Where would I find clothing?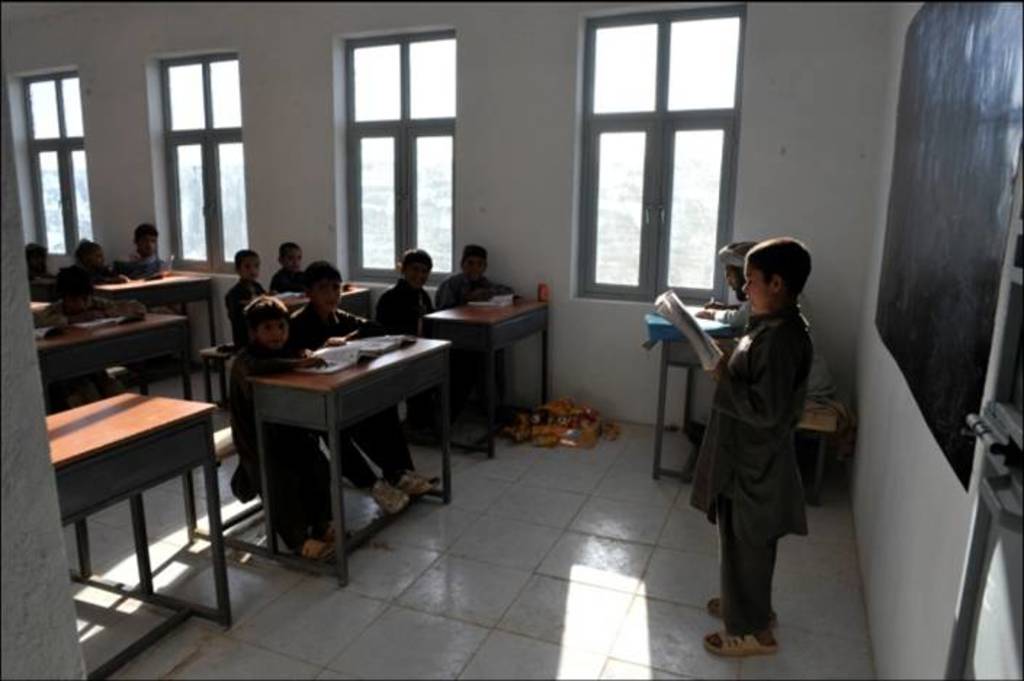
At (433, 272, 513, 312).
